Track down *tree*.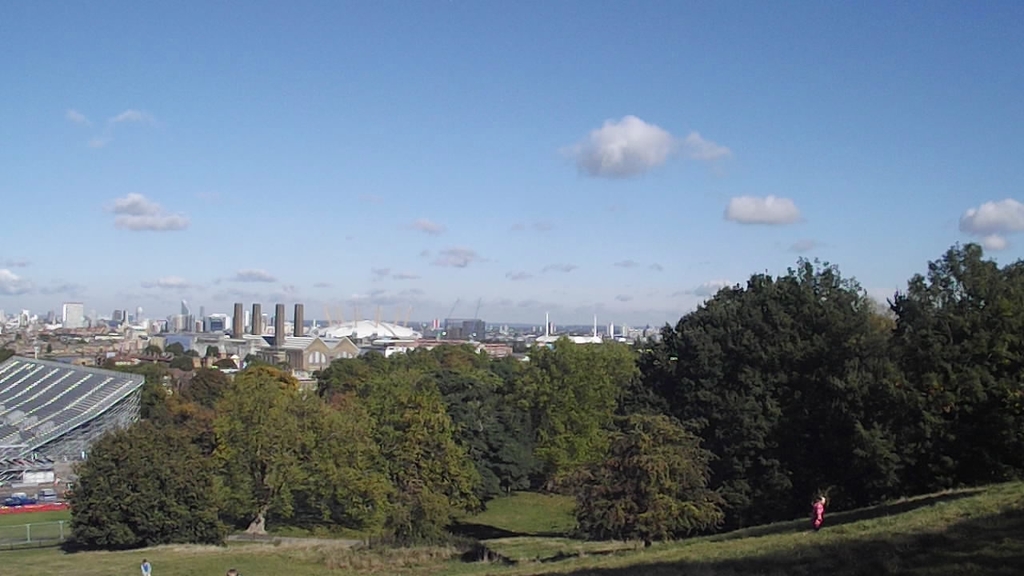
Tracked to Rect(202, 366, 379, 541).
